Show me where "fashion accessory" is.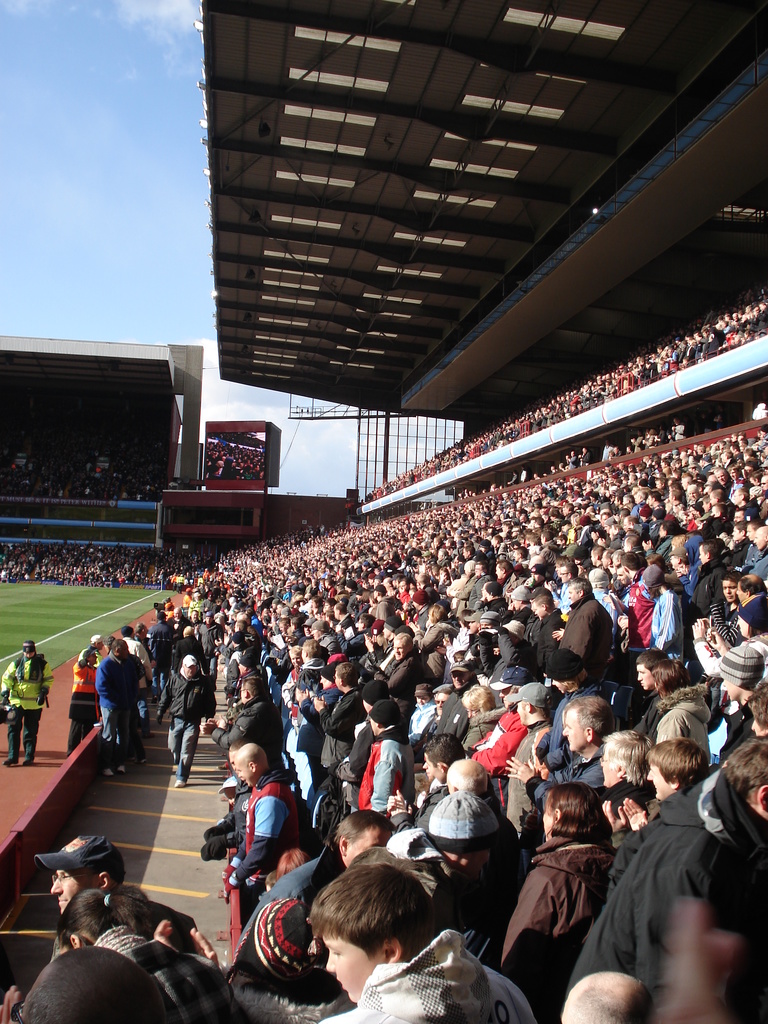
"fashion accessory" is at (509,584,530,600).
